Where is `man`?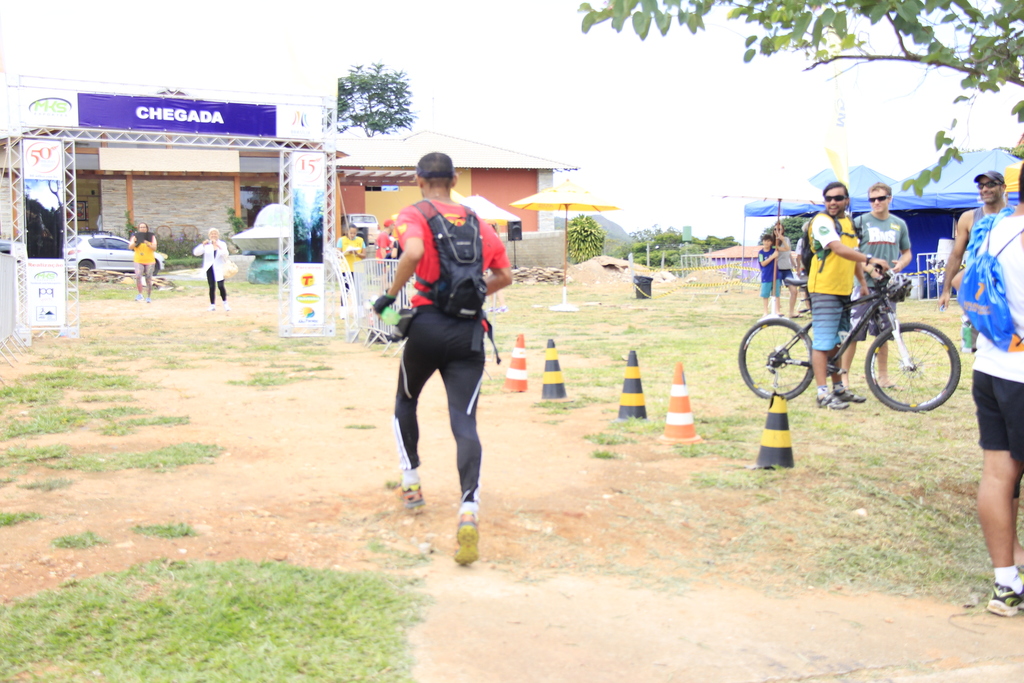
BBox(943, 176, 1012, 329).
